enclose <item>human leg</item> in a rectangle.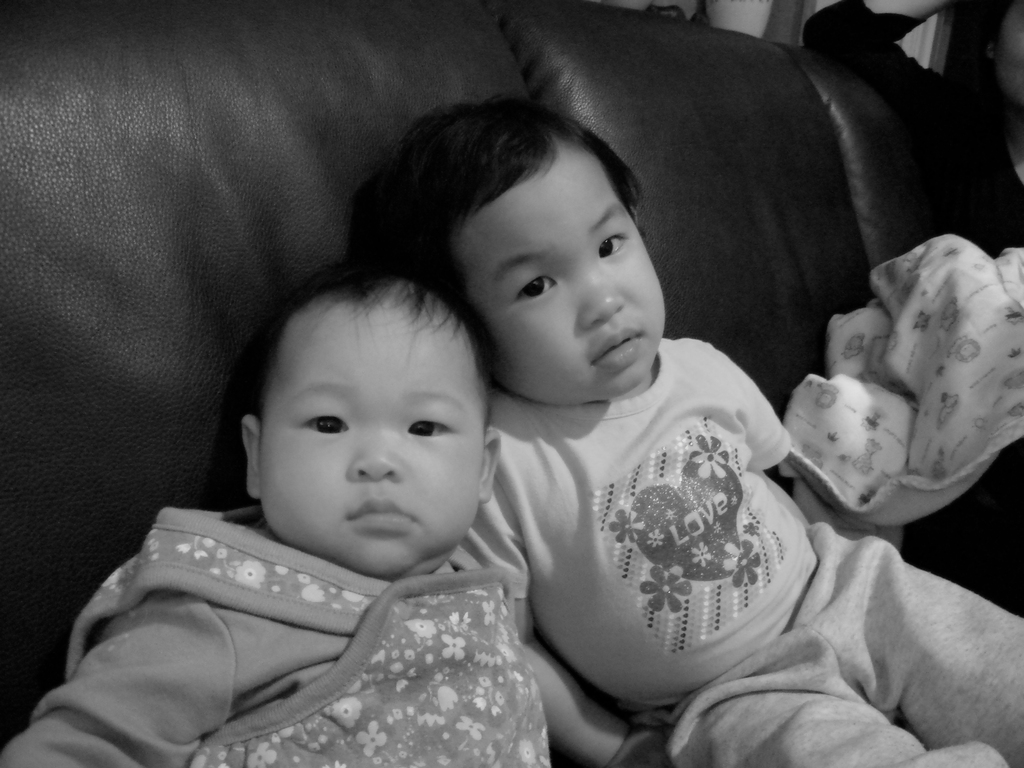
box=[672, 635, 1005, 767].
